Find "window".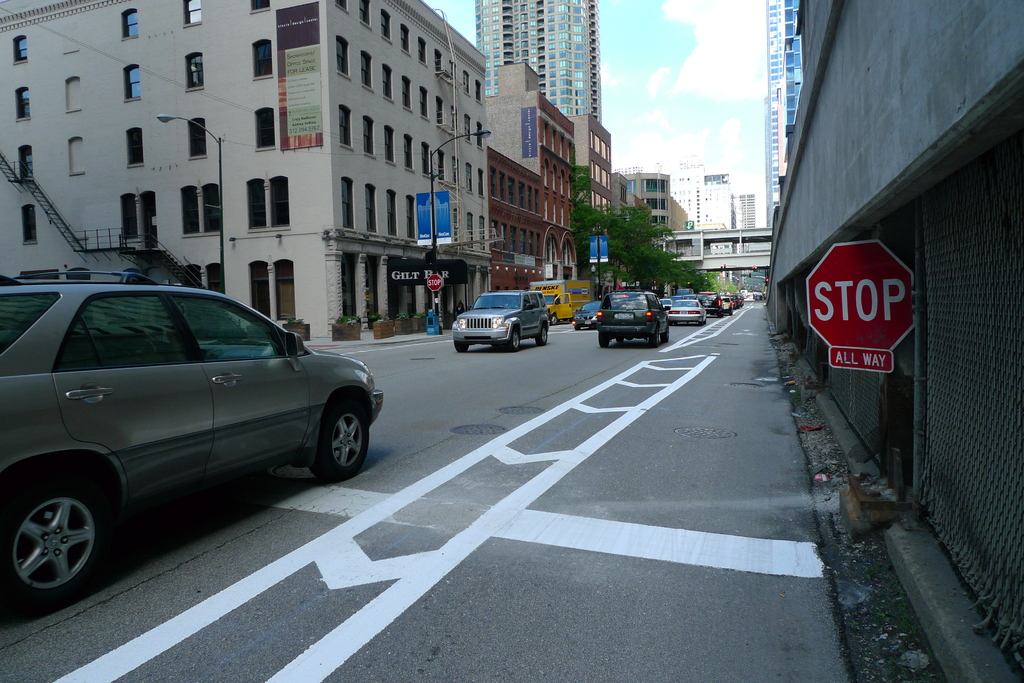
<bbox>339, 106, 353, 149</bbox>.
